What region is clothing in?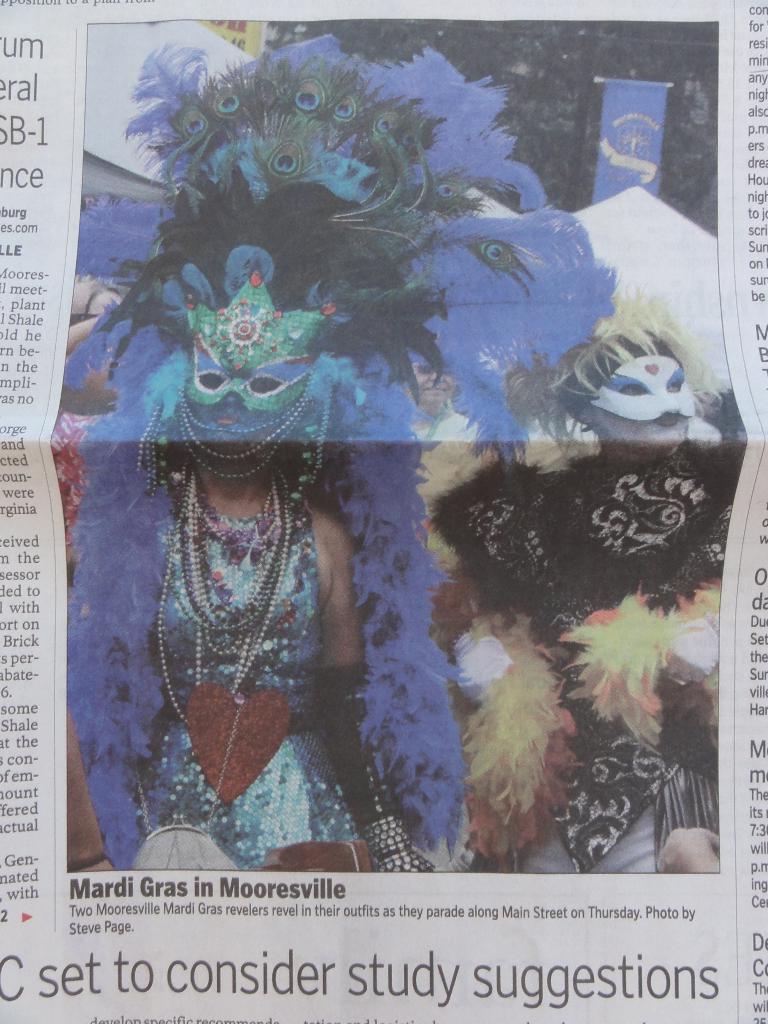
139 467 364 869.
